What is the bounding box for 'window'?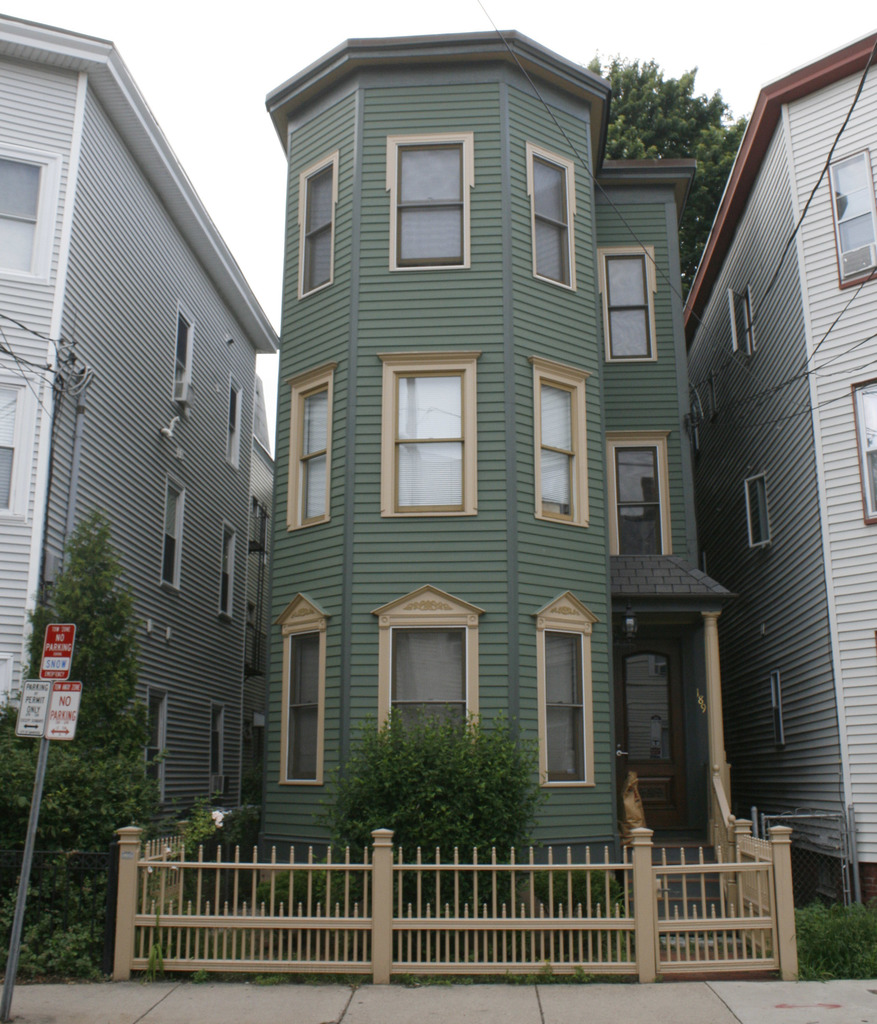
crop(297, 150, 341, 300).
